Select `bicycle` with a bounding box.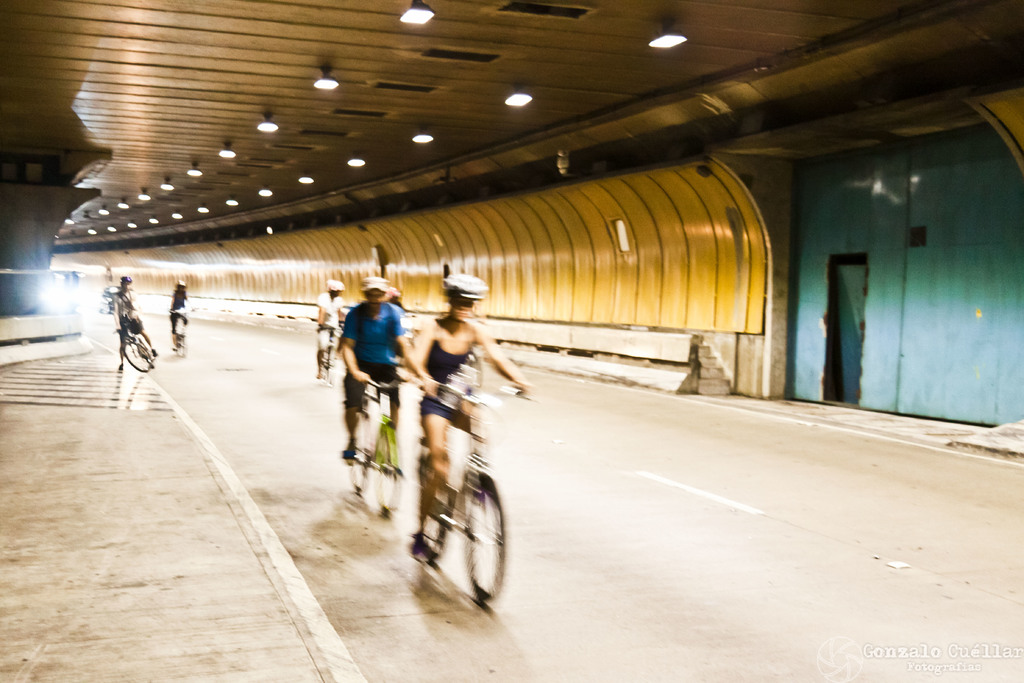
[112, 313, 154, 374].
